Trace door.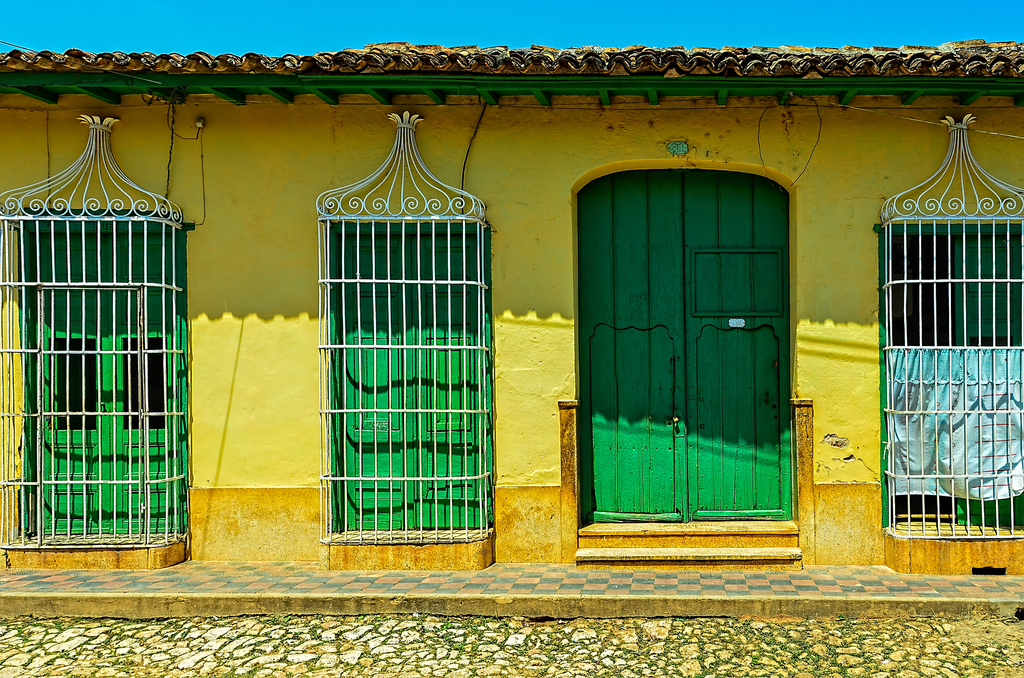
Traced to locate(26, 227, 118, 538).
